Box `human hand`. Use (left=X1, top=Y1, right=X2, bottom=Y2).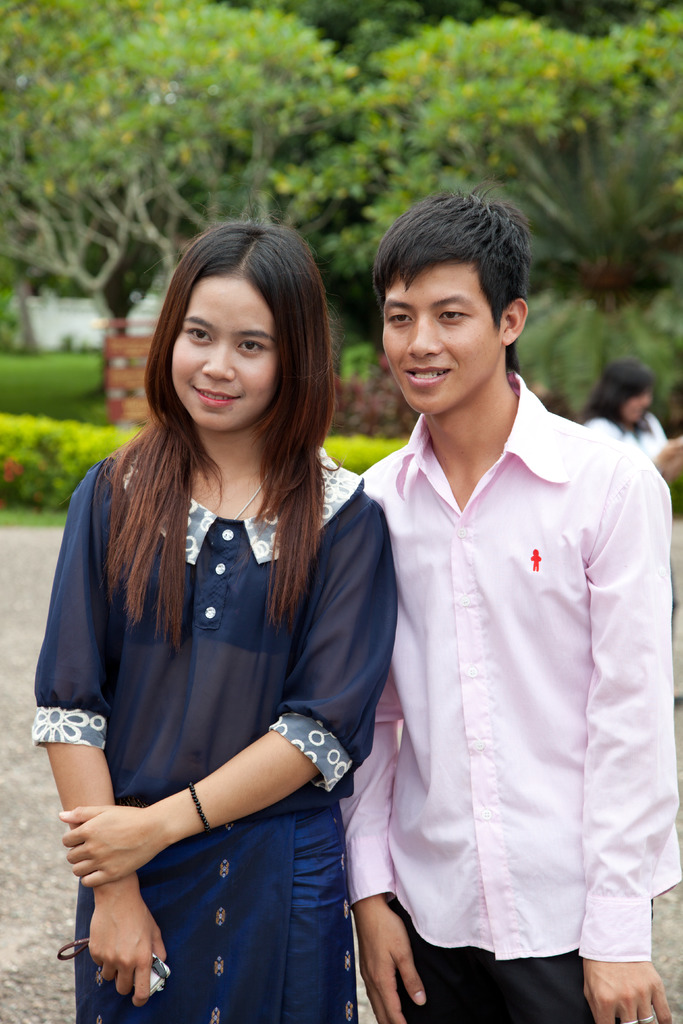
(left=74, top=888, right=156, bottom=1004).
